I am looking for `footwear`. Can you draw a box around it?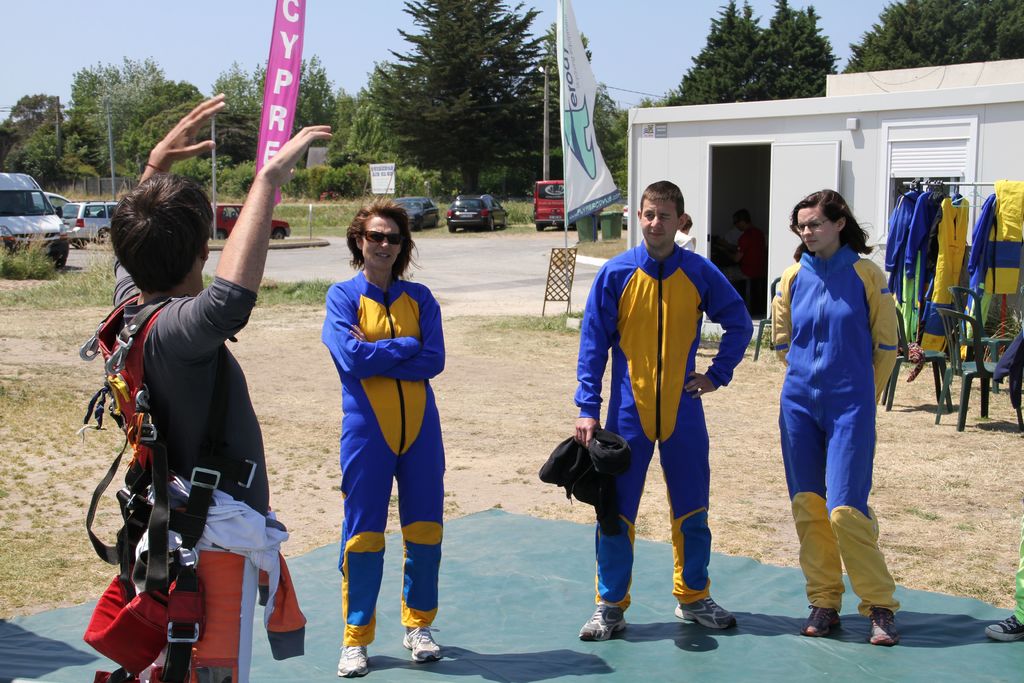
Sure, the bounding box is [x1=676, y1=596, x2=736, y2=631].
